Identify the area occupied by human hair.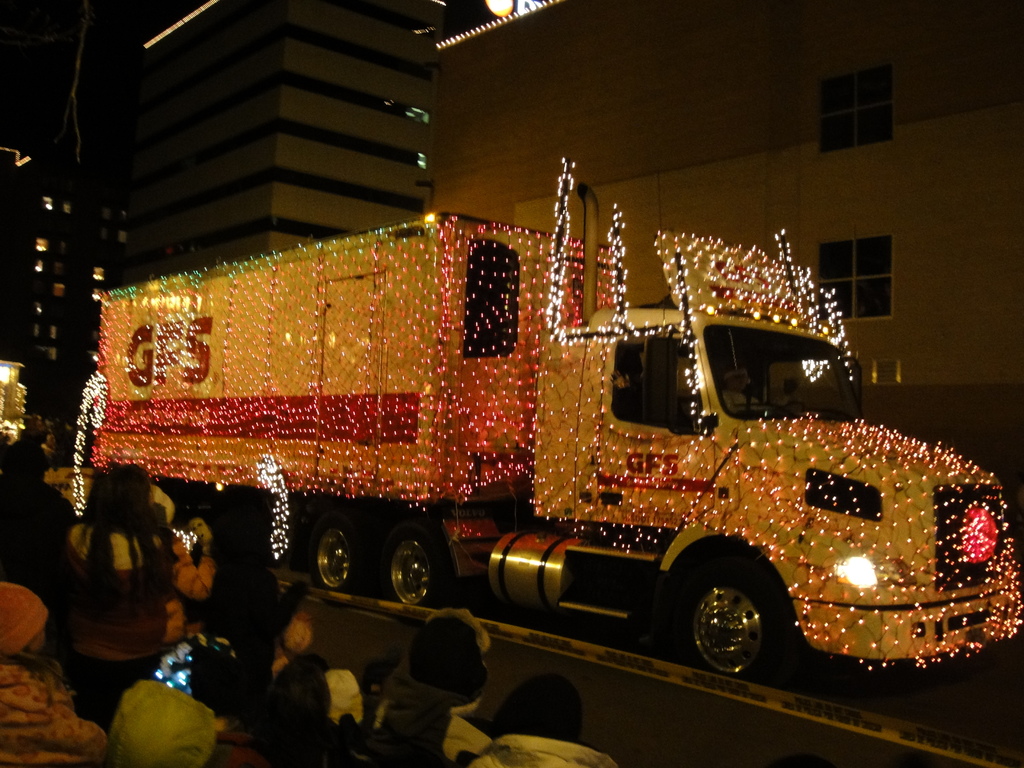
Area: (403,609,492,708).
